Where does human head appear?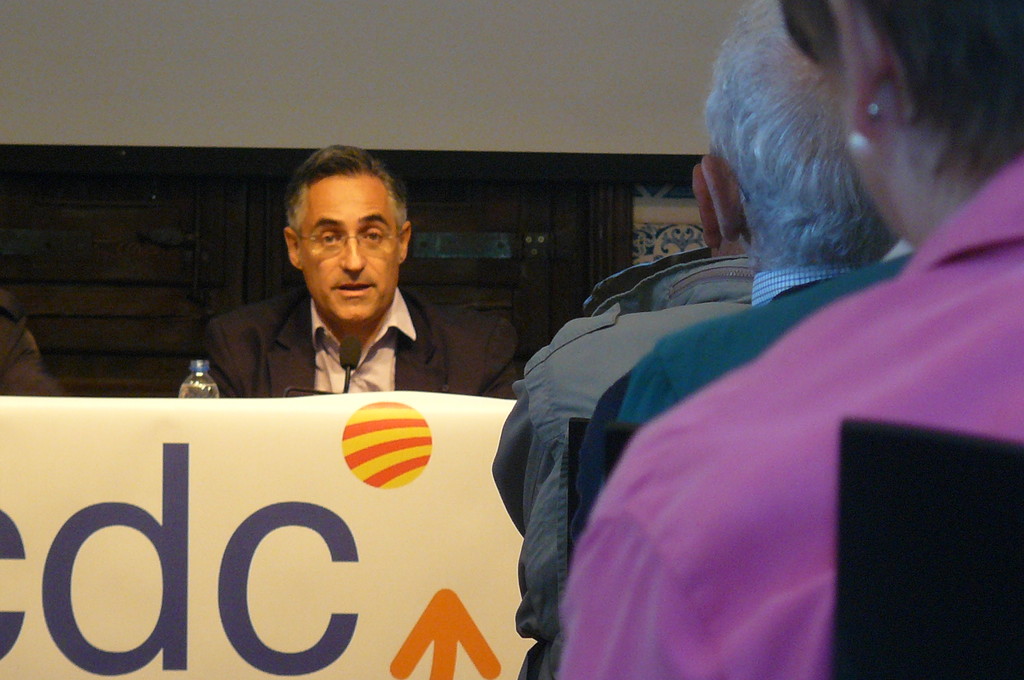
Appears at {"x1": 289, "y1": 145, "x2": 412, "y2": 321}.
